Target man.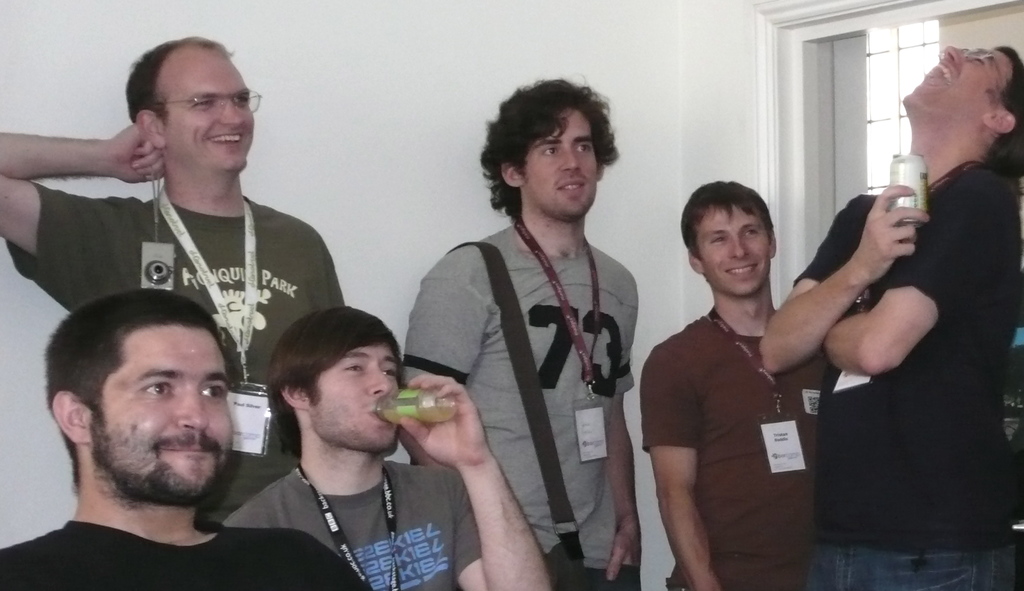
Target region: pyautogui.locateOnScreen(0, 289, 371, 590).
